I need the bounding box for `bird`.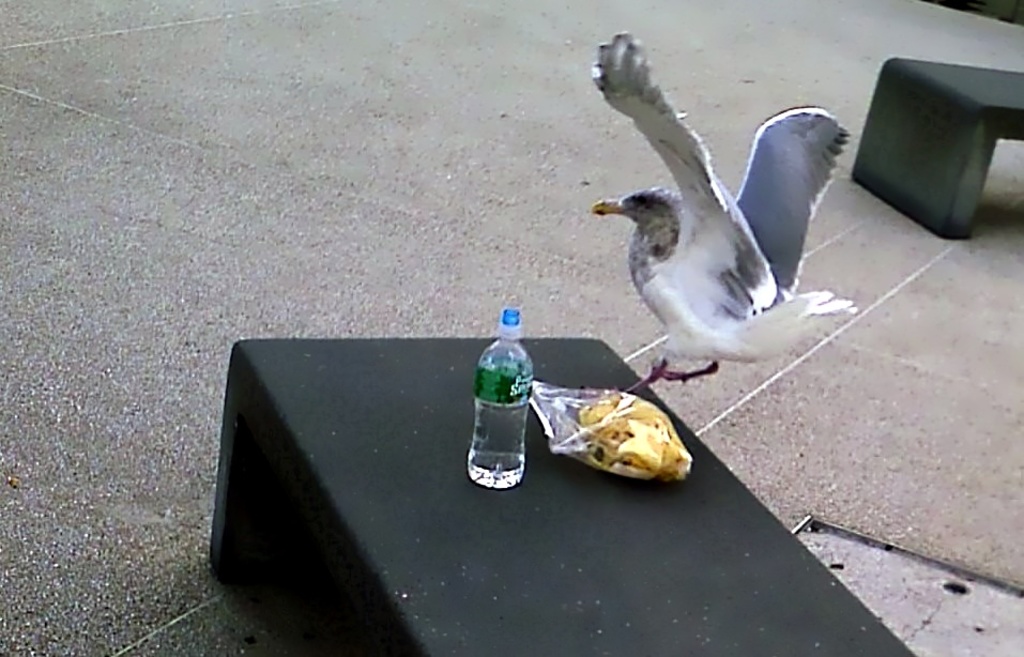
Here it is: bbox=[595, 37, 843, 383].
